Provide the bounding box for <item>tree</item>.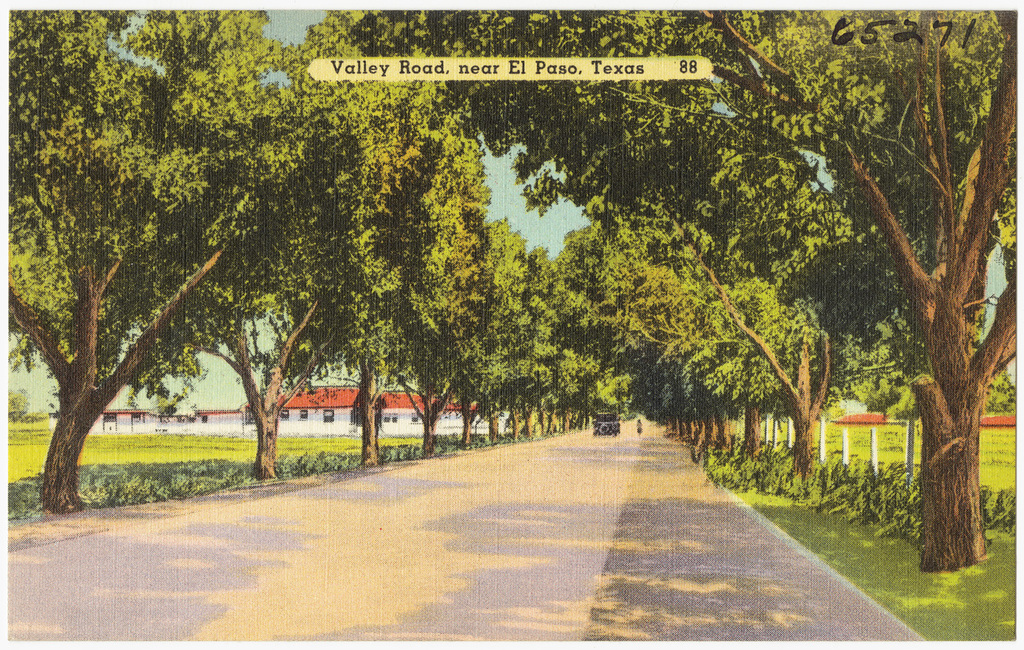
bbox=(562, 257, 735, 467).
